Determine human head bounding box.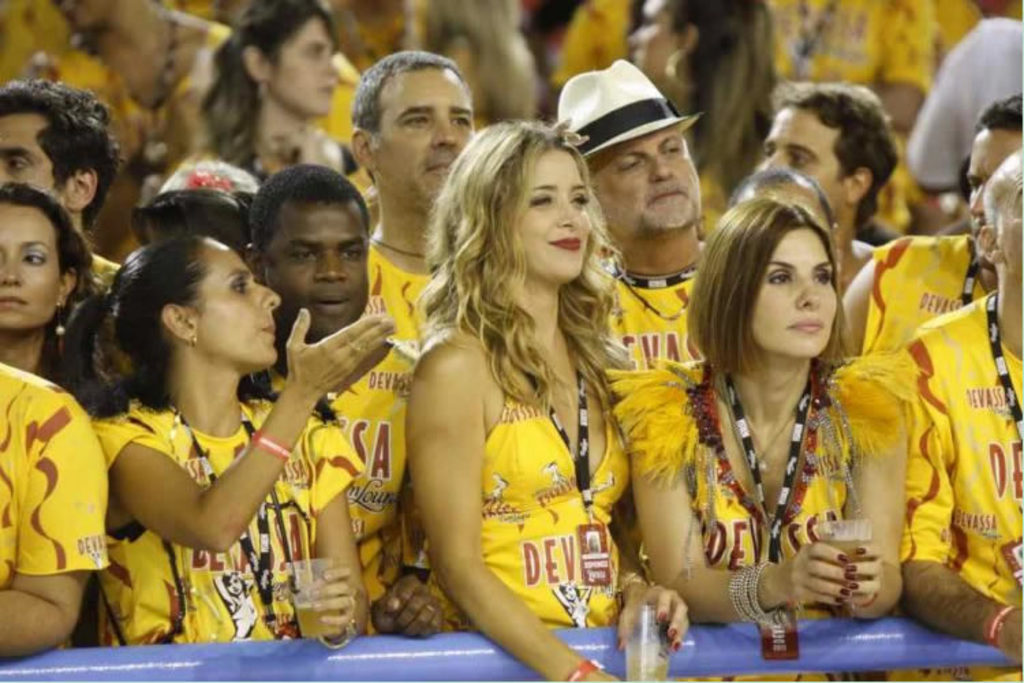
Determined: region(344, 41, 477, 224).
